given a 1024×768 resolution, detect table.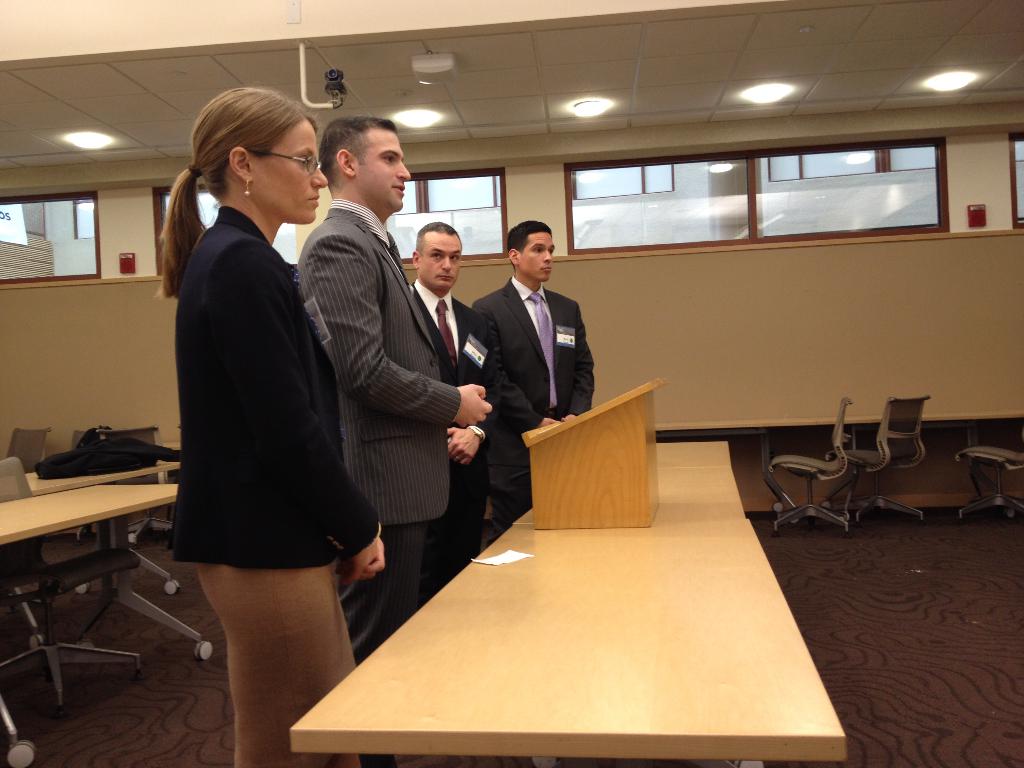
select_region(0, 478, 170, 767).
